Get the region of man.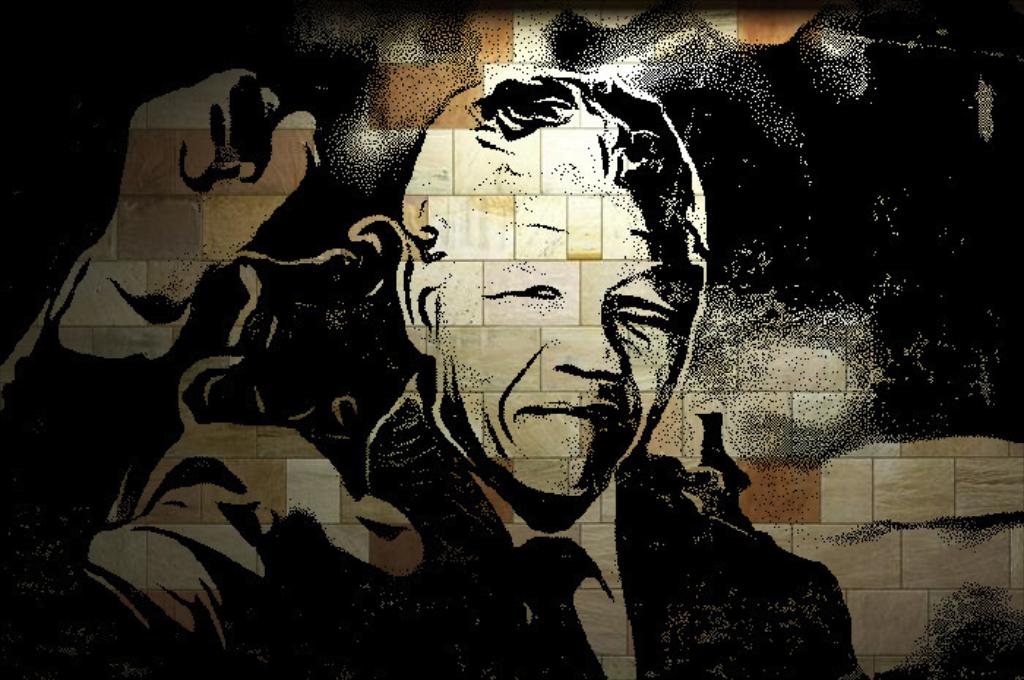
{"left": 0, "top": 66, "right": 869, "bottom": 679}.
